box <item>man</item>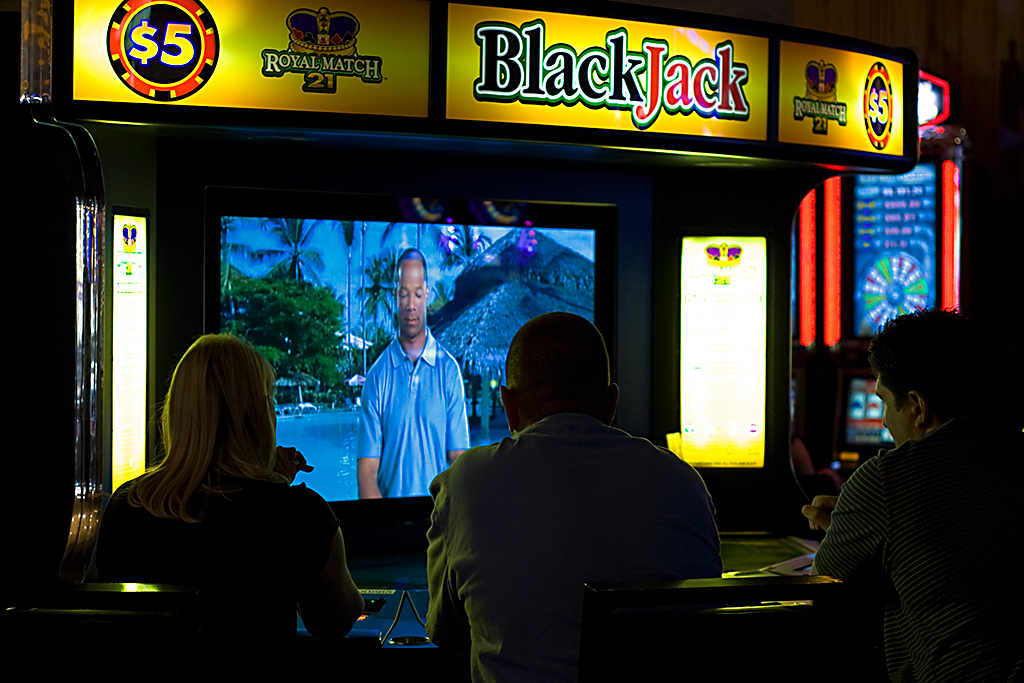
(420, 307, 722, 682)
